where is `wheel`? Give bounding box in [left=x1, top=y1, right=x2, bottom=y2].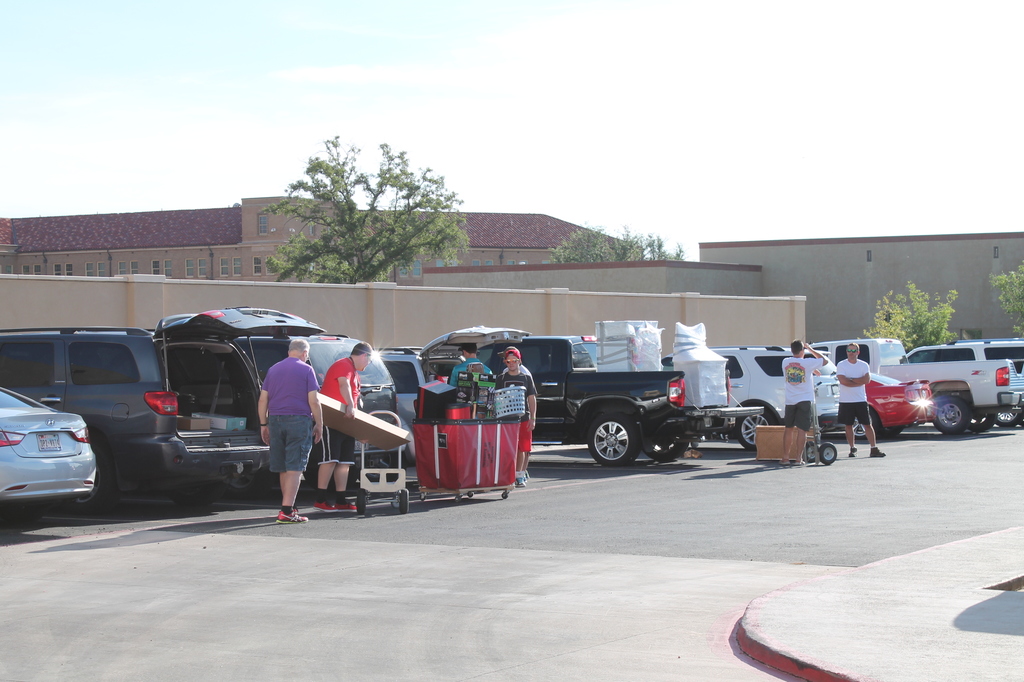
[left=70, top=437, right=122, bottom=517].
